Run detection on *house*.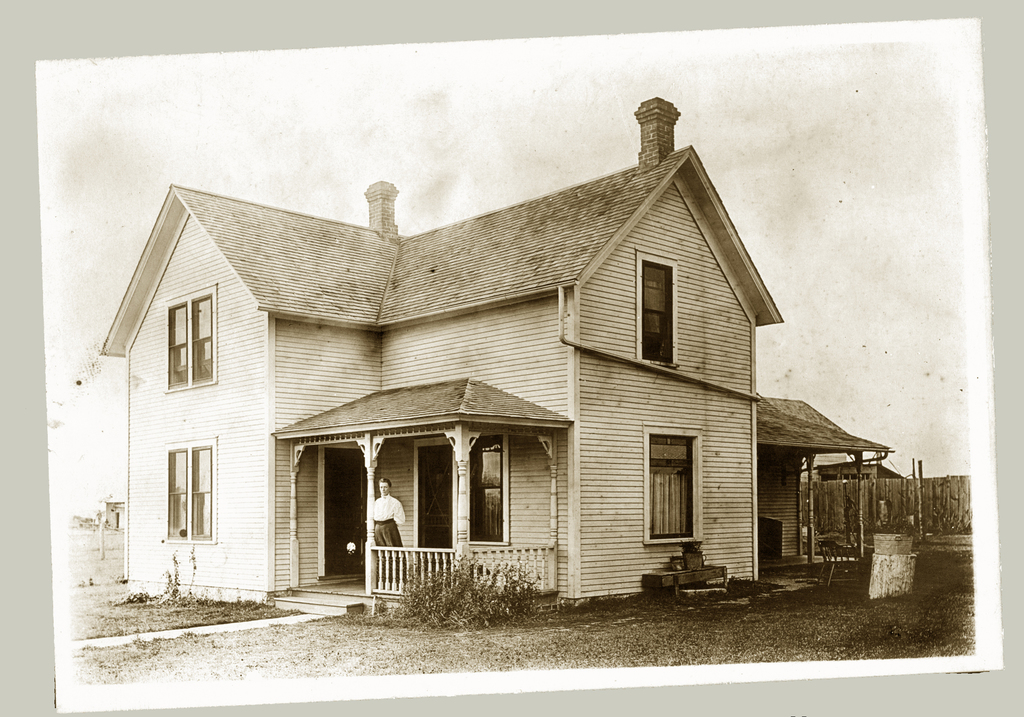
Result: left=130, top=109, right=844, bottom=636.
